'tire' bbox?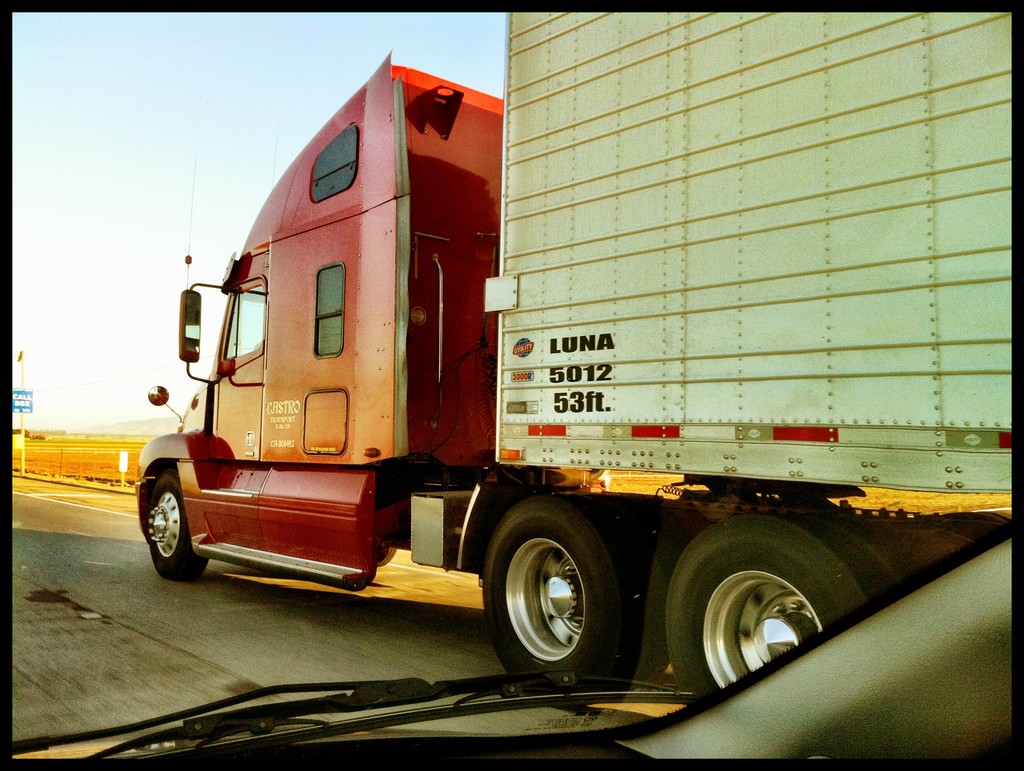
select_region(371, 545, 401, 569)
